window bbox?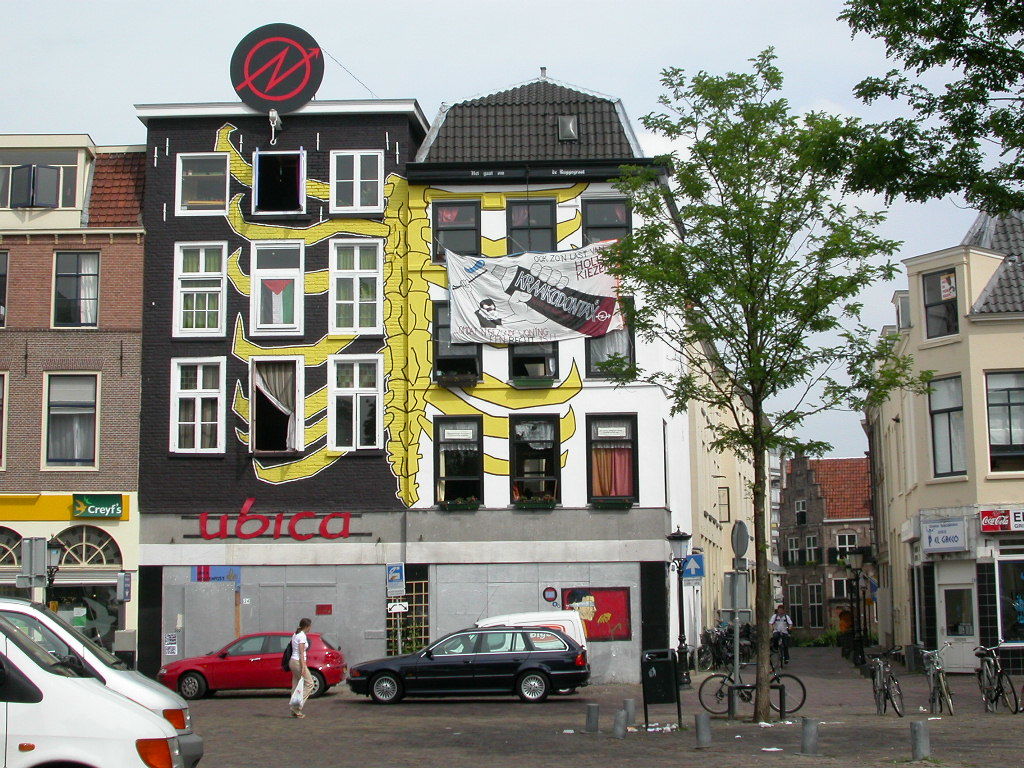
327 355 378 452
